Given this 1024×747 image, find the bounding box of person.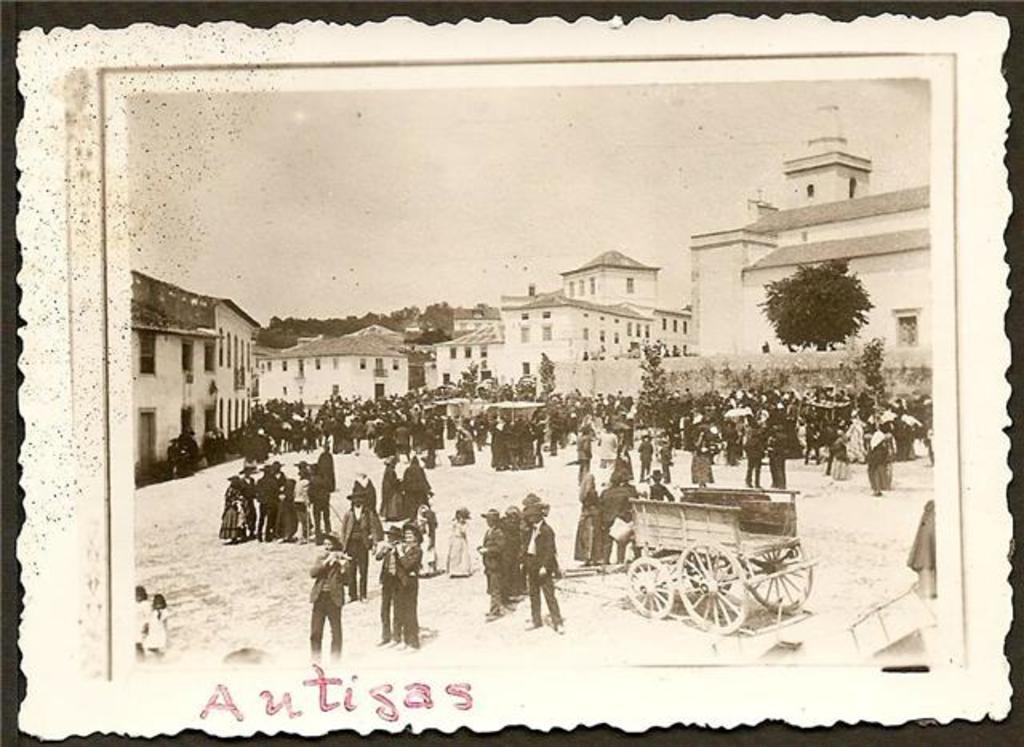
box(307, 531, 352, 664).
